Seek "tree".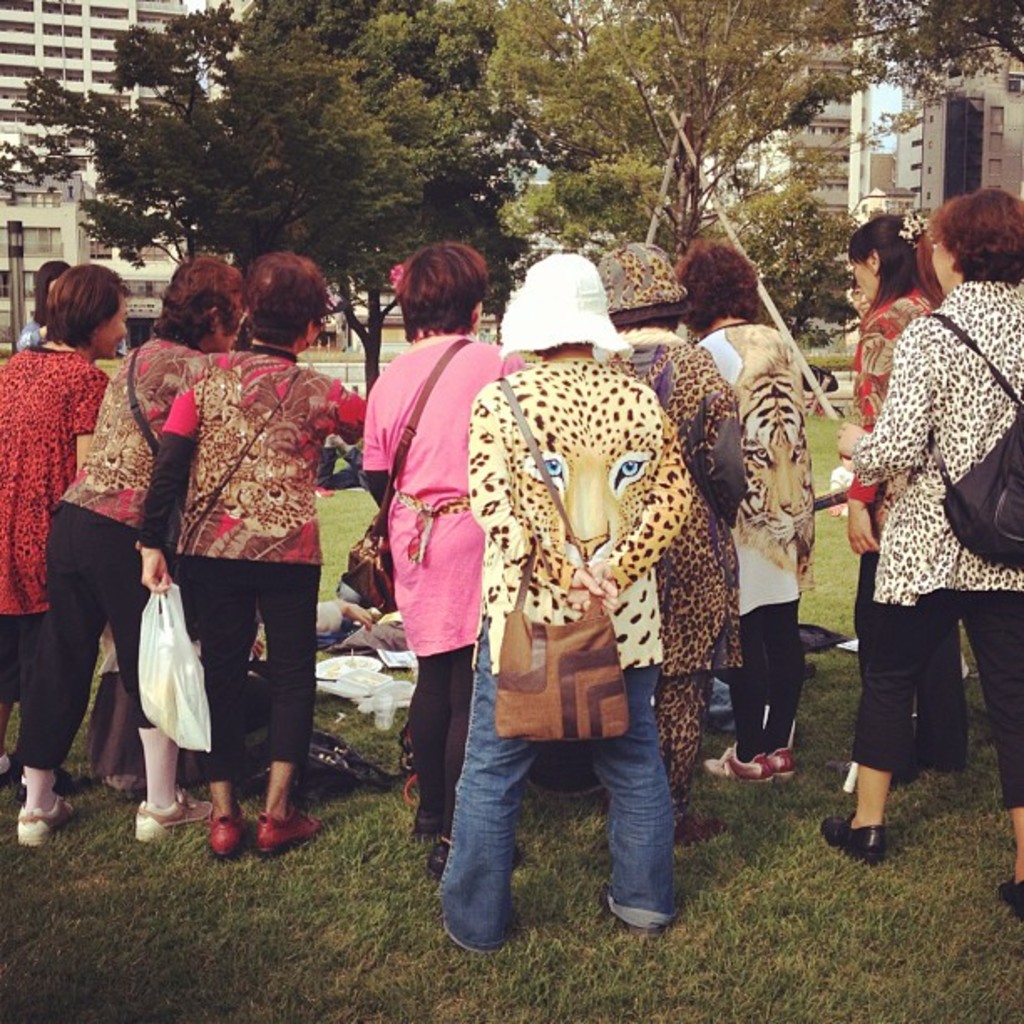
box(0, 2, 447, 273).
